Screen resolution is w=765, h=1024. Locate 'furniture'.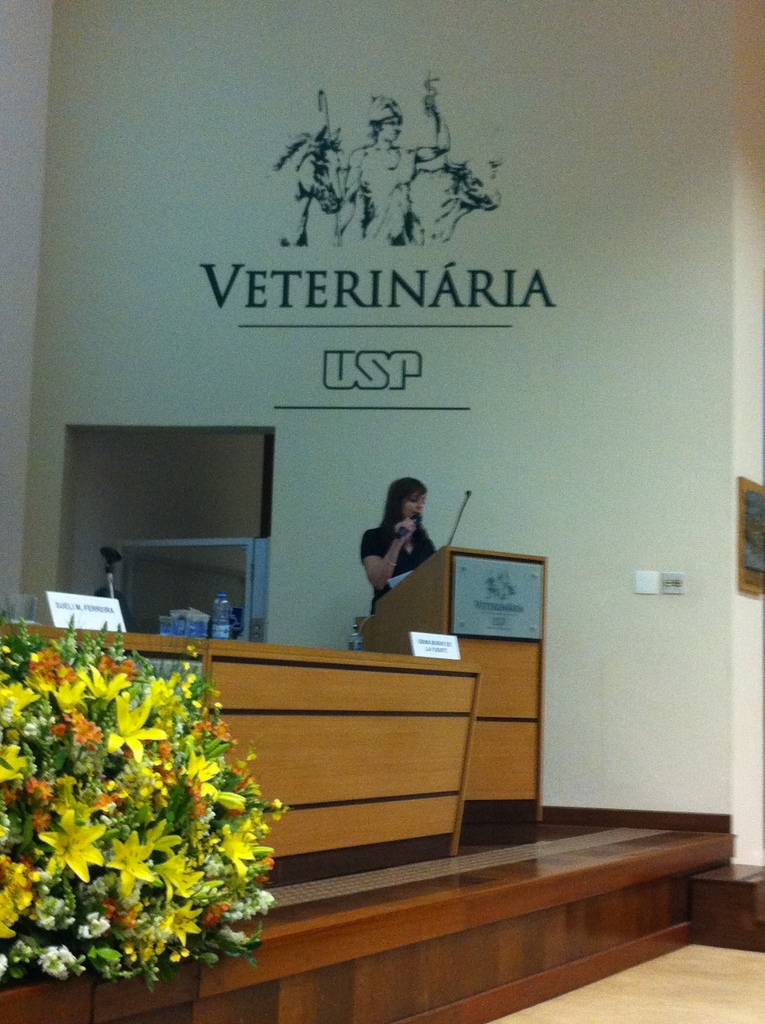
left=0, top=622, right=481, bottom=865.
